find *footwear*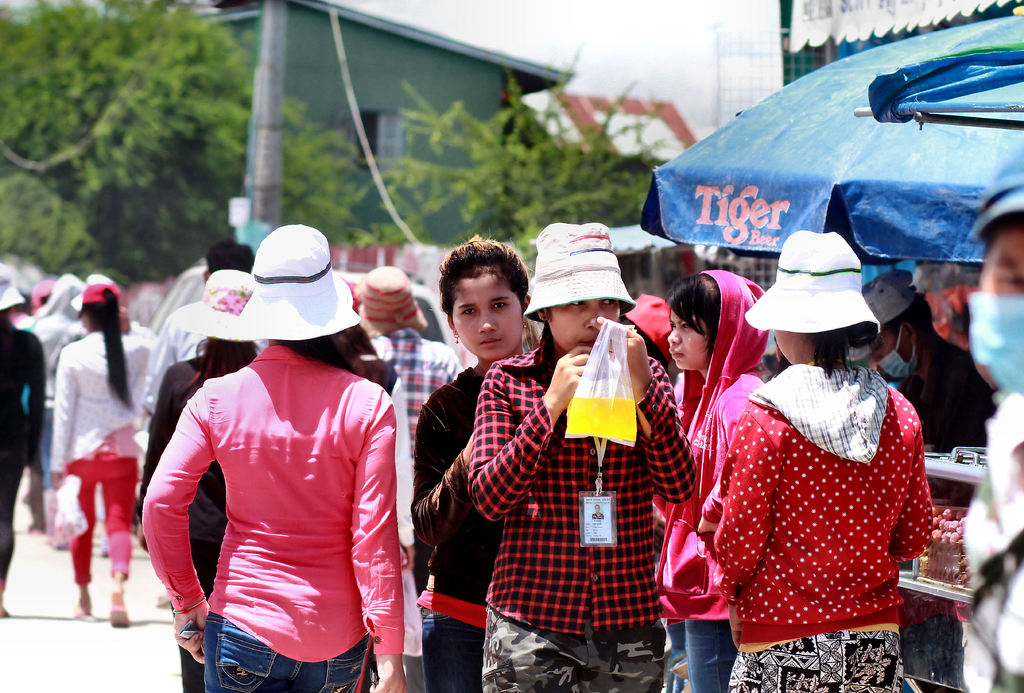
[104, 601, 133, 630]
